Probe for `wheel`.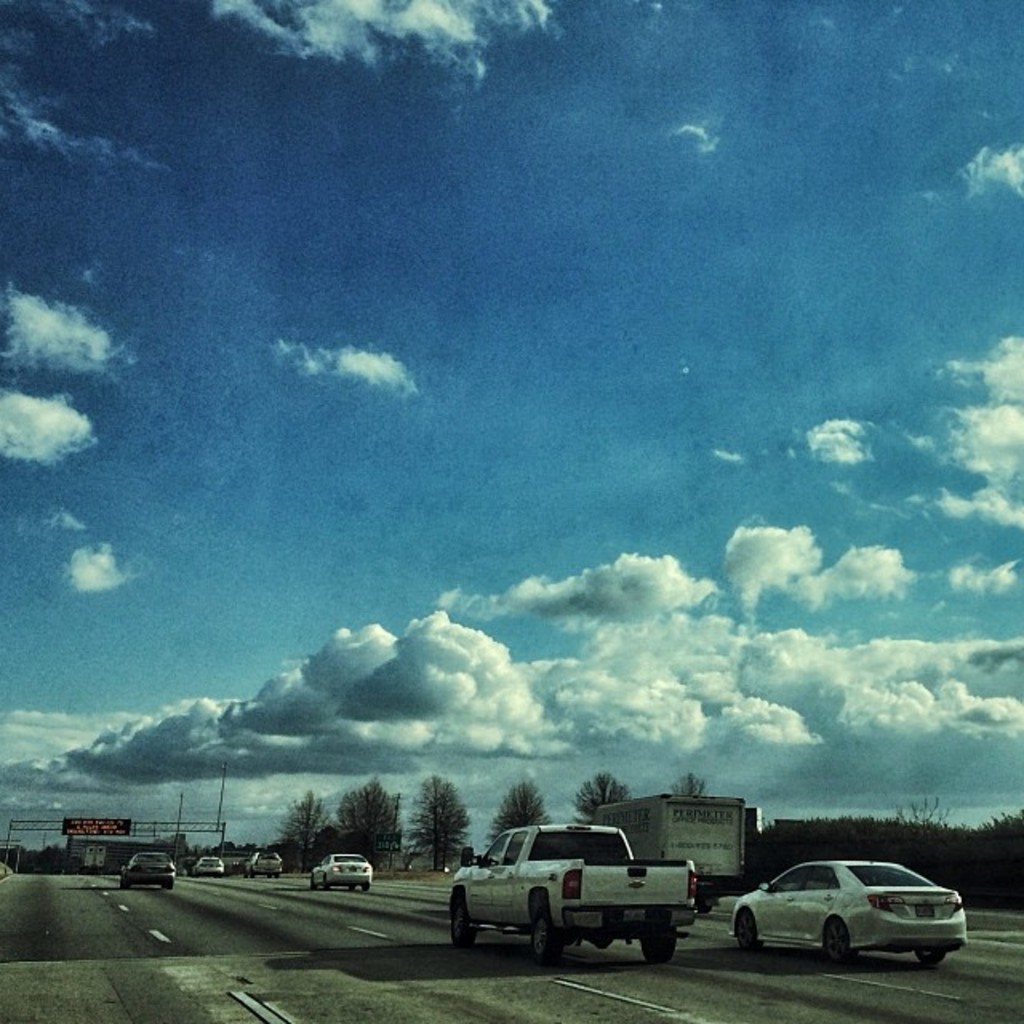
Probe result: (645,925,677,970).
